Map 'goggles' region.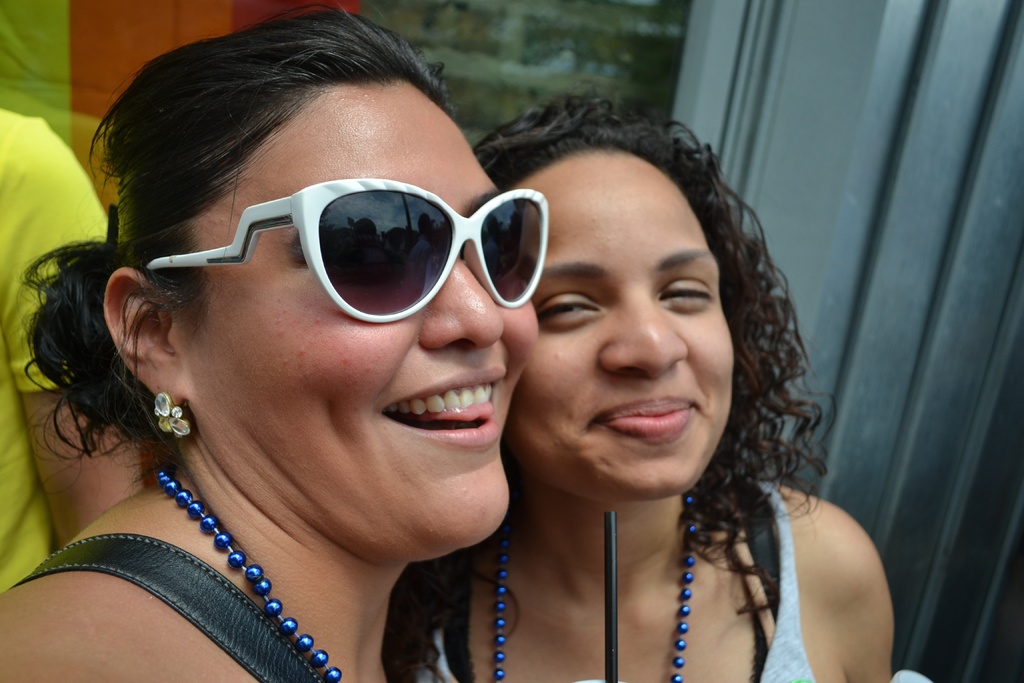
Mapped to <box>167,169,562,331</box>.
